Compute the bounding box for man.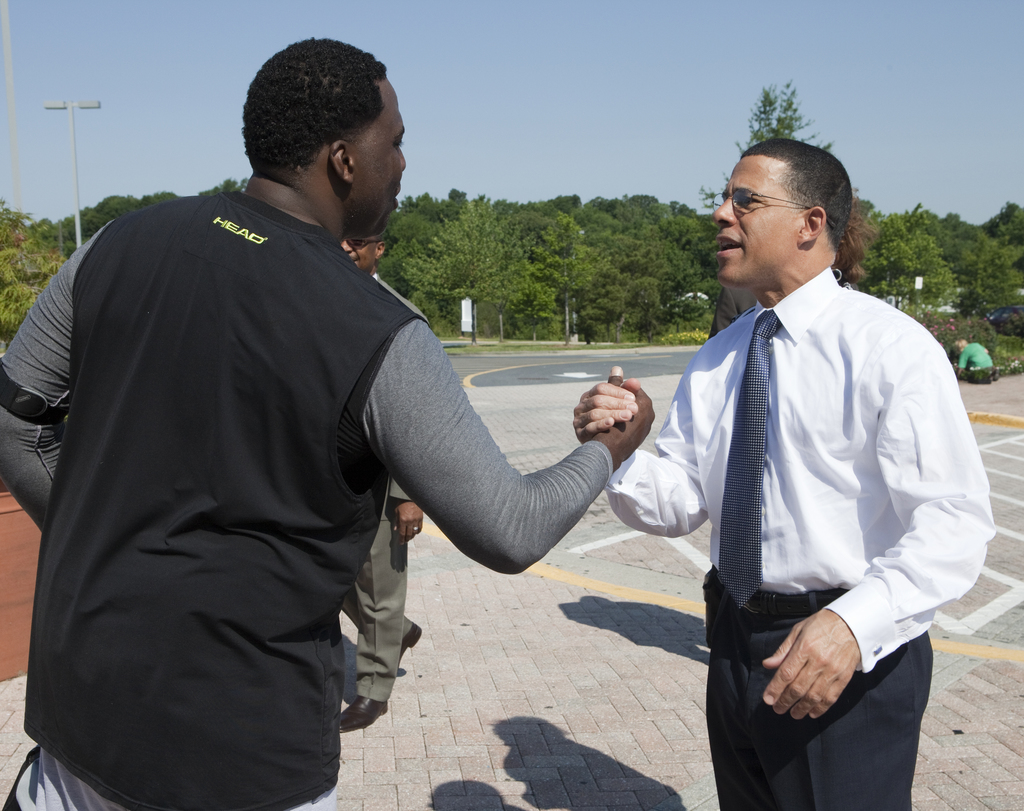
x1=0 y1=38 x2=652 y2=810.
